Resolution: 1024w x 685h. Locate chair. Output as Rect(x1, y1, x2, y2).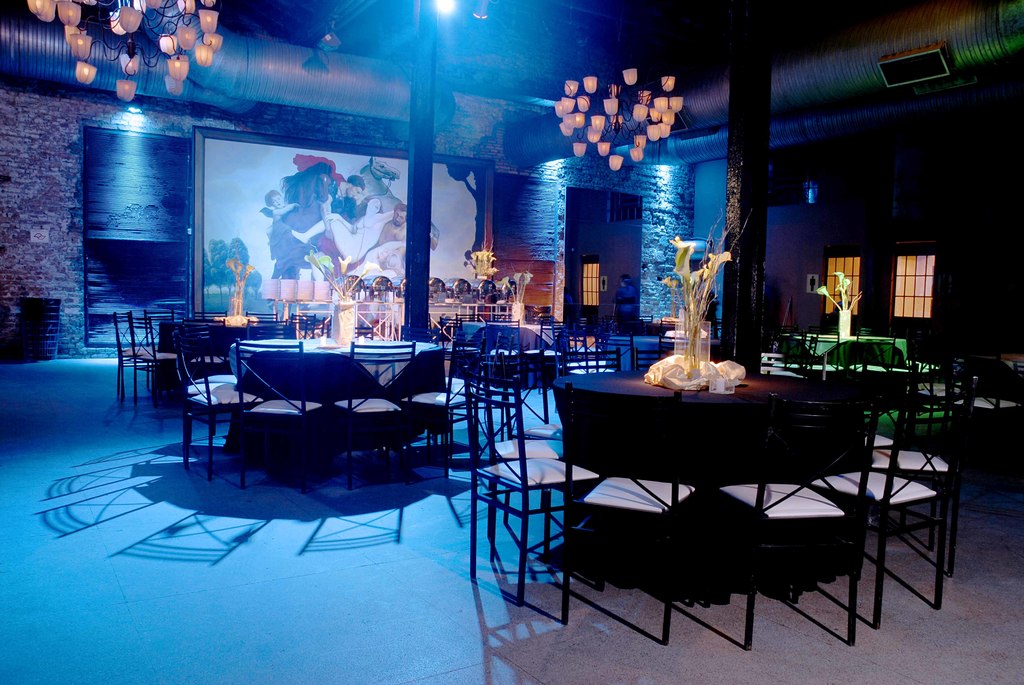
Rect(948, 343, 1023, 488).
